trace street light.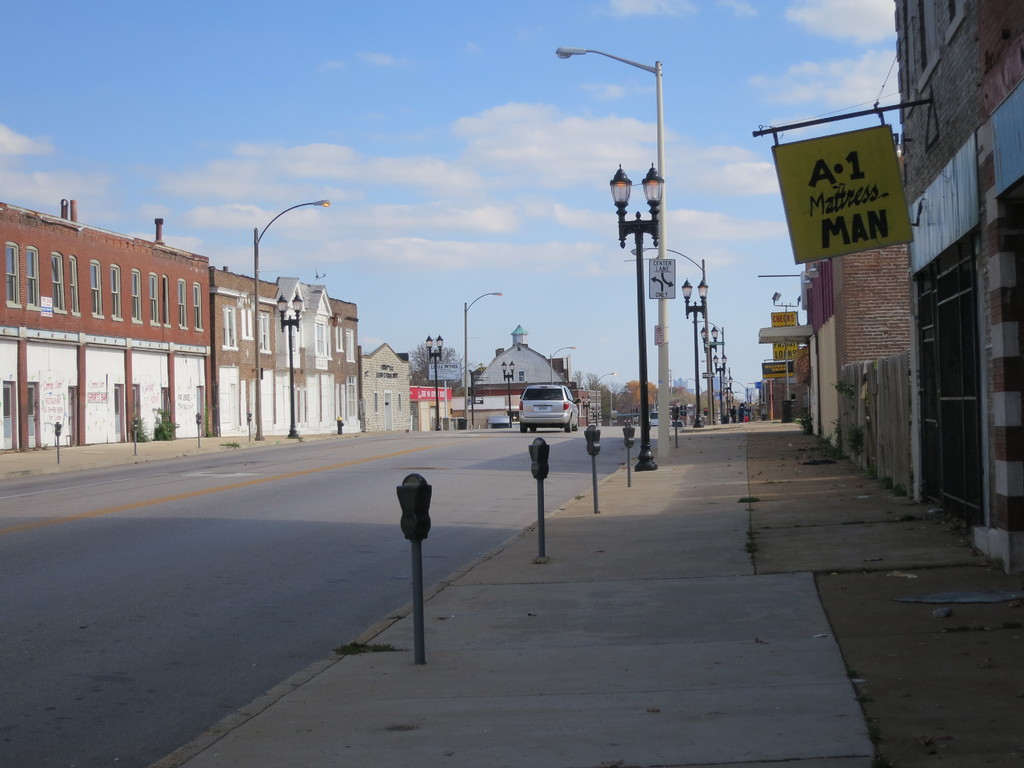
Traced to pyautogui.locateOnScreen(712, 355, 728, 420).
